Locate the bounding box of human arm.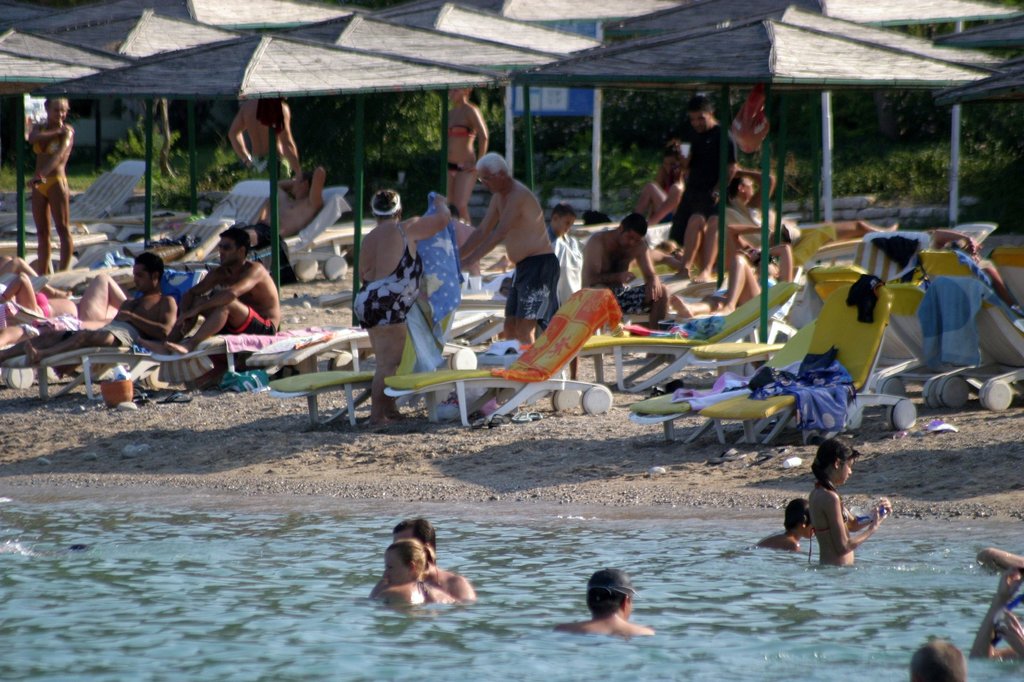
Bounding box: 180:267:262:319.
